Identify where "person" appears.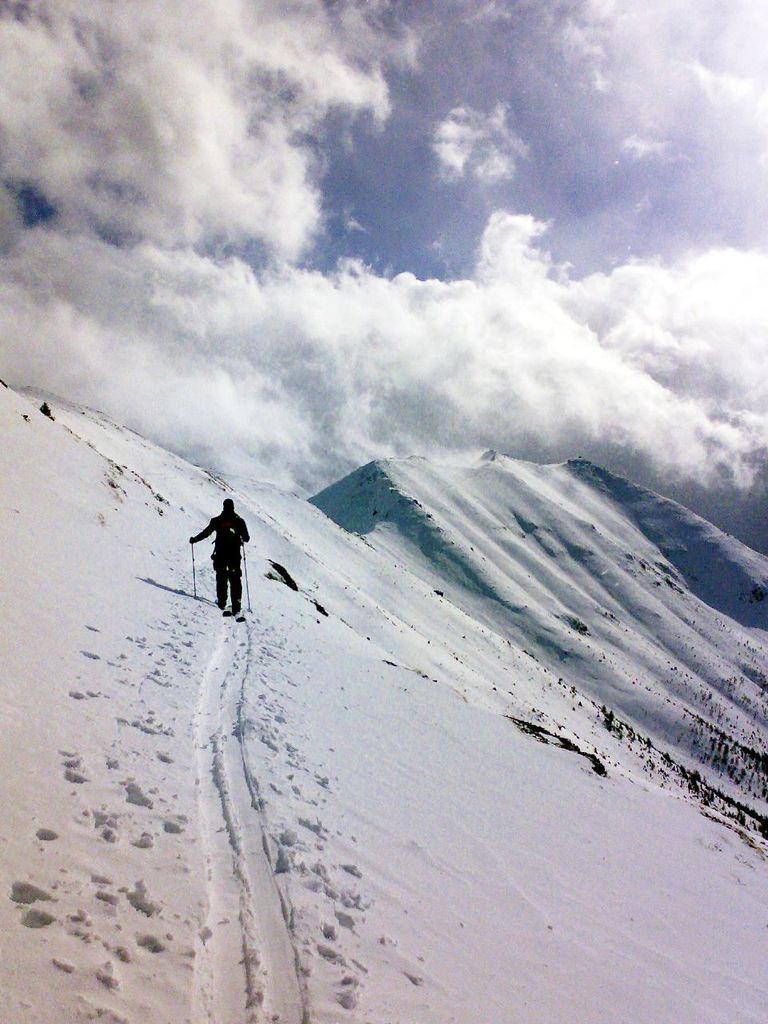
Appears at [186,495,250,615].
